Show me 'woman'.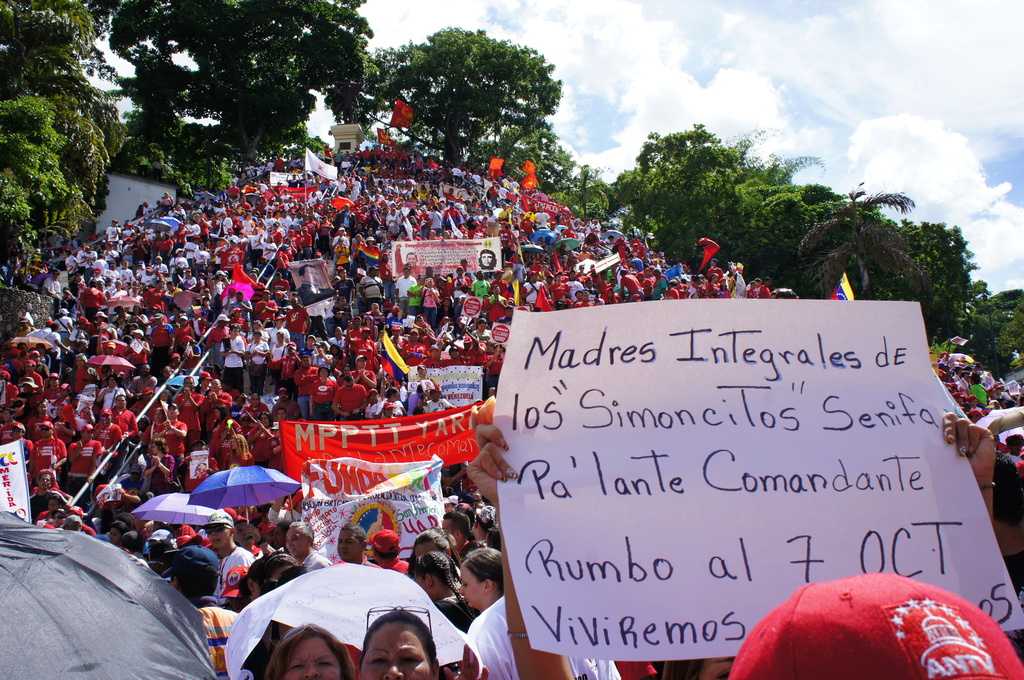
'woman' is here: bbox=[359, 604, 439, 679].
